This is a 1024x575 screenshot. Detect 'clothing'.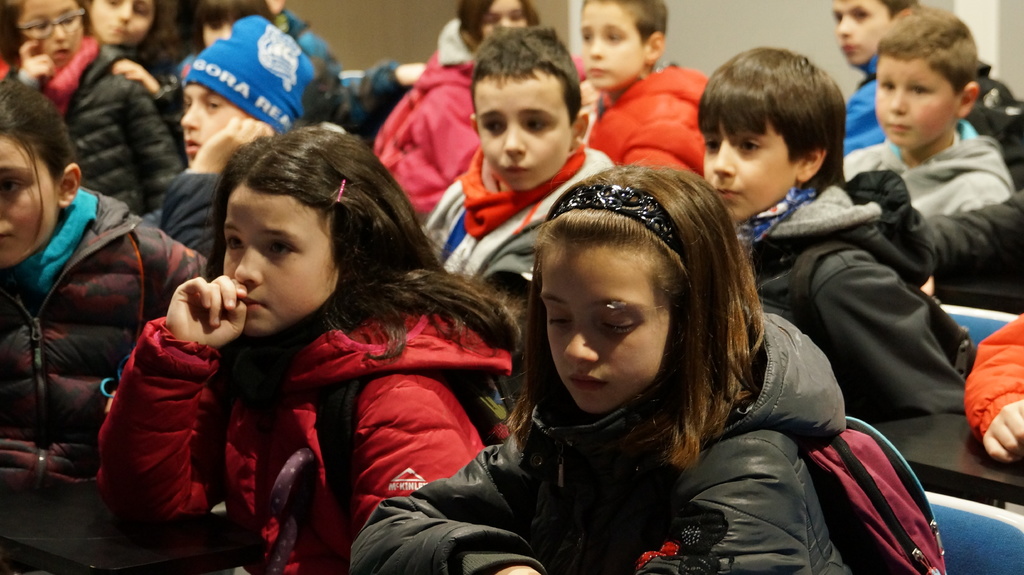
(0, 177, 205, 526).
